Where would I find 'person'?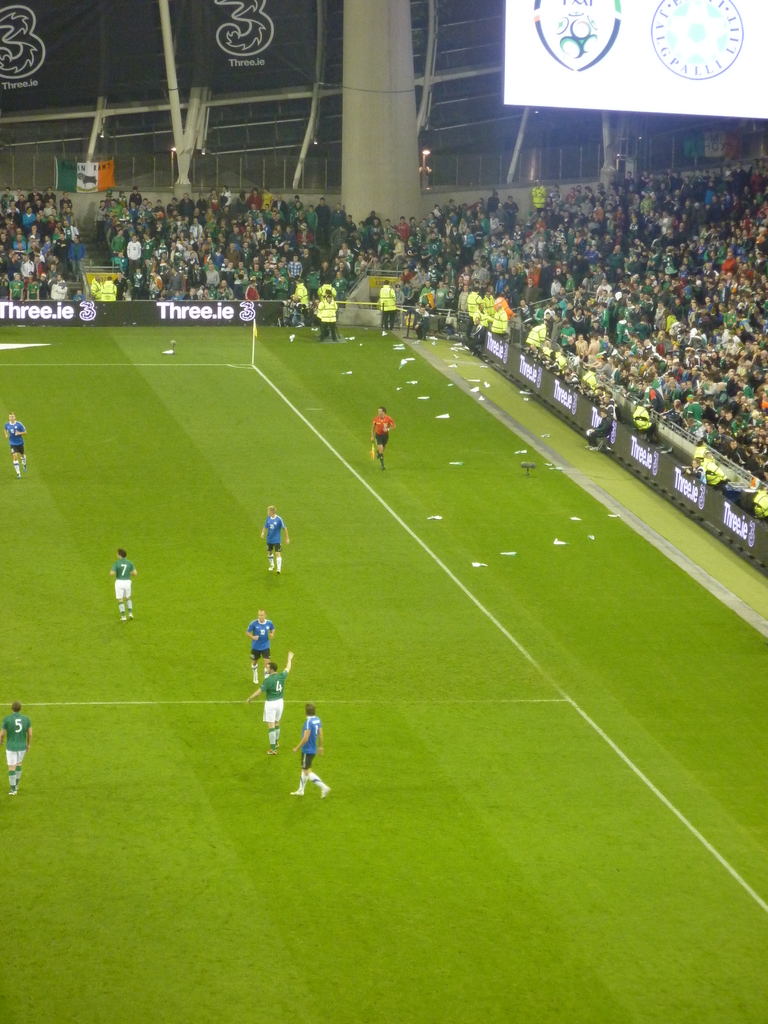
At bbox(109, 543, 139, 626).
